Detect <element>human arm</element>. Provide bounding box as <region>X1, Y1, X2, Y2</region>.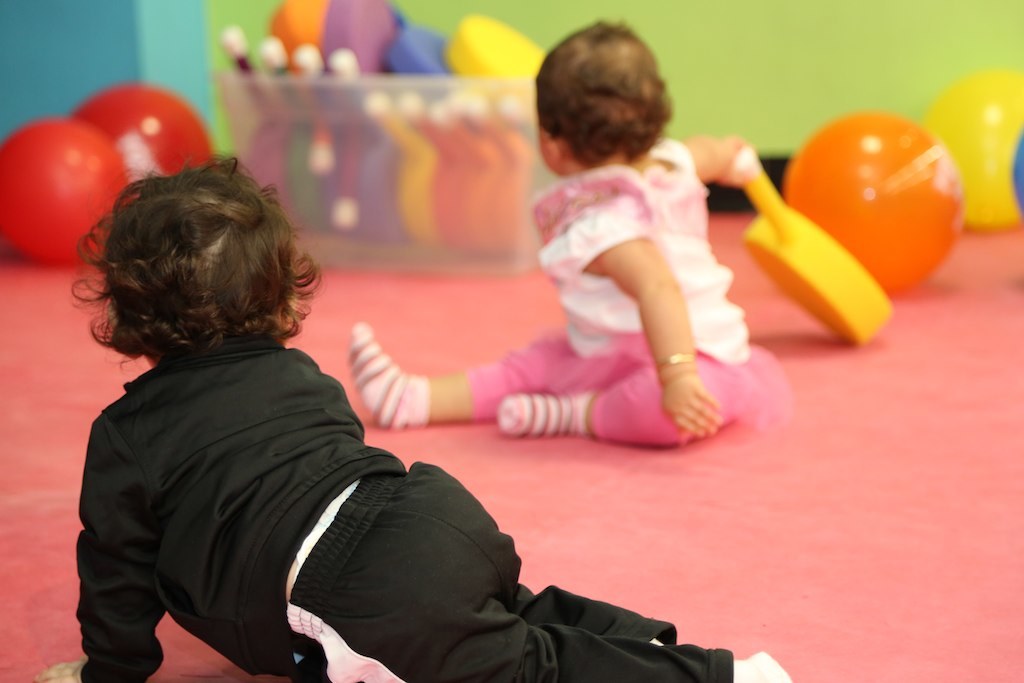
<region>604, 211, 722, 436</region>.
